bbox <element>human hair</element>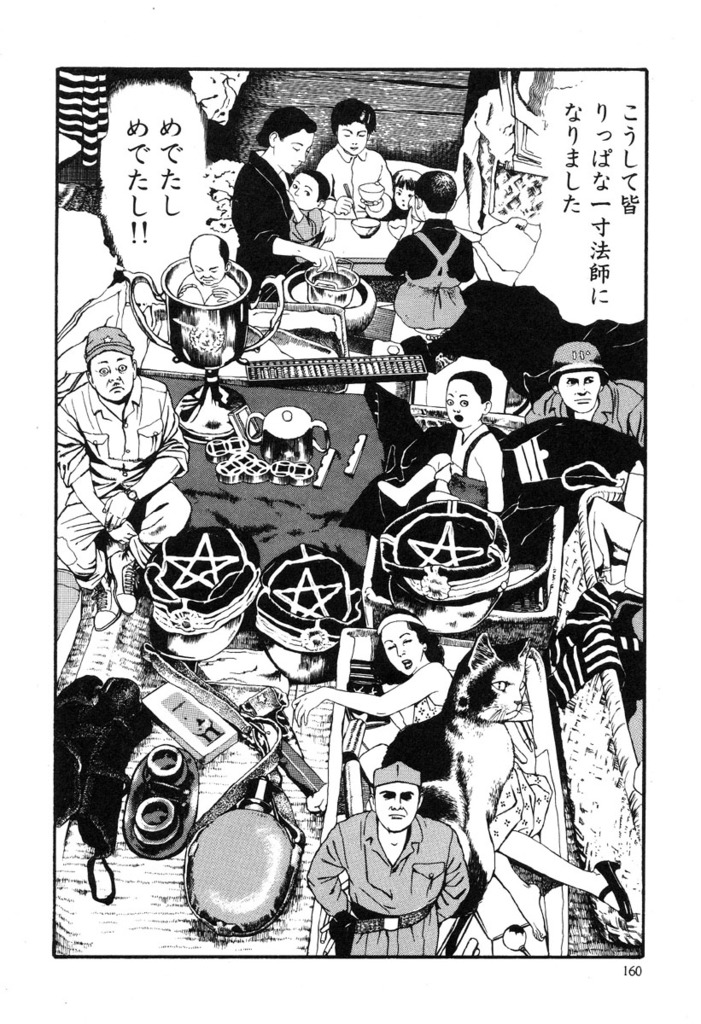
bbox=(549, 373, 604, 389)
